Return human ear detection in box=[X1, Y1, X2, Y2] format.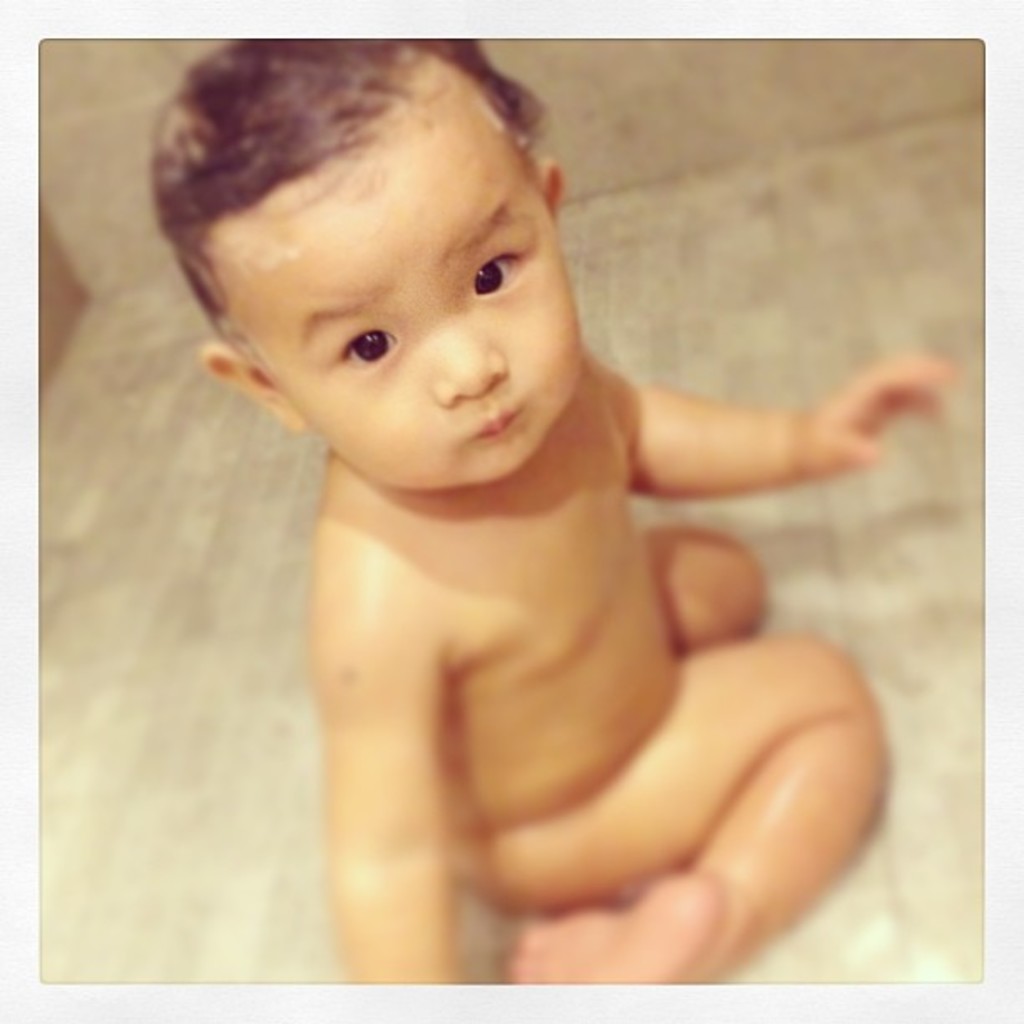
box=[544, 156, 566, 212].
